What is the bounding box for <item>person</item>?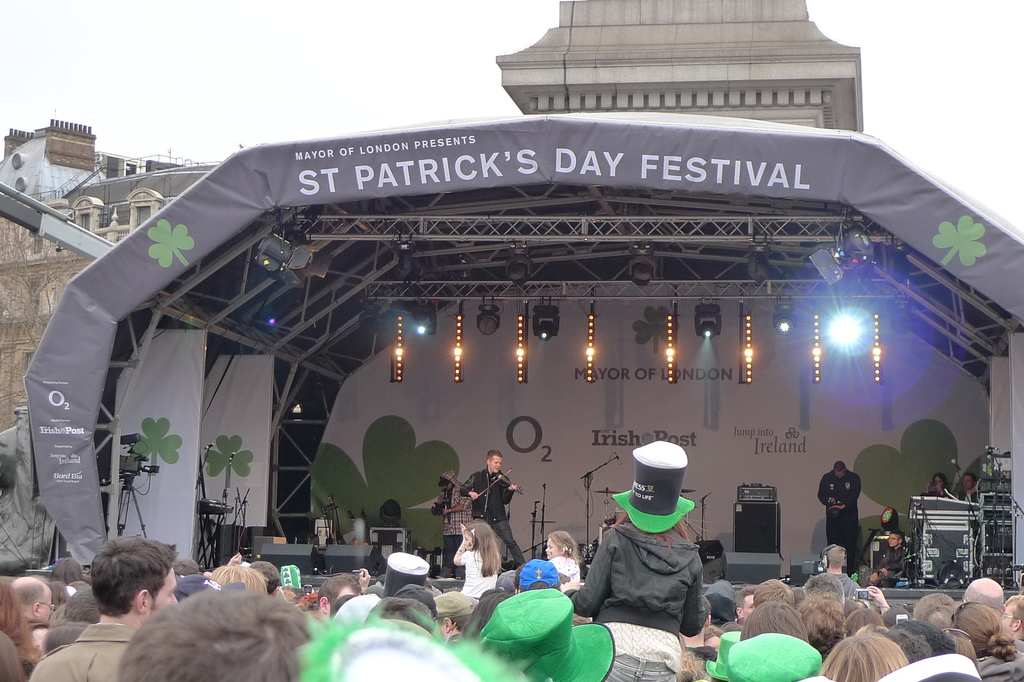
435:471:471:560.
